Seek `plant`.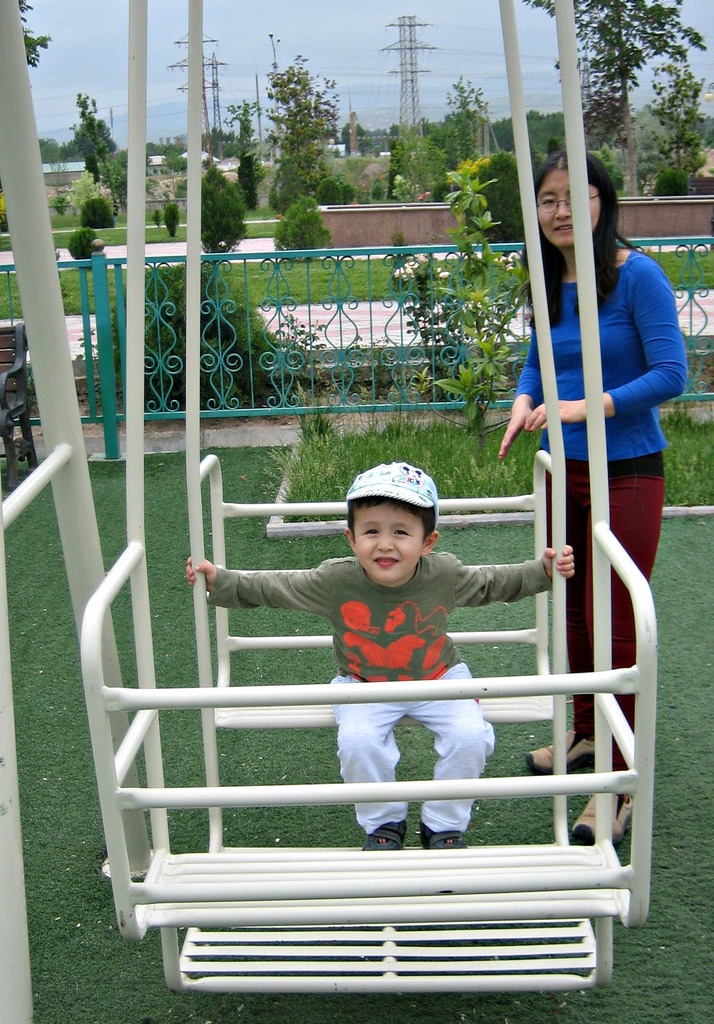
pyautogui.locateOnScreen(82, 189, 118, 232).
